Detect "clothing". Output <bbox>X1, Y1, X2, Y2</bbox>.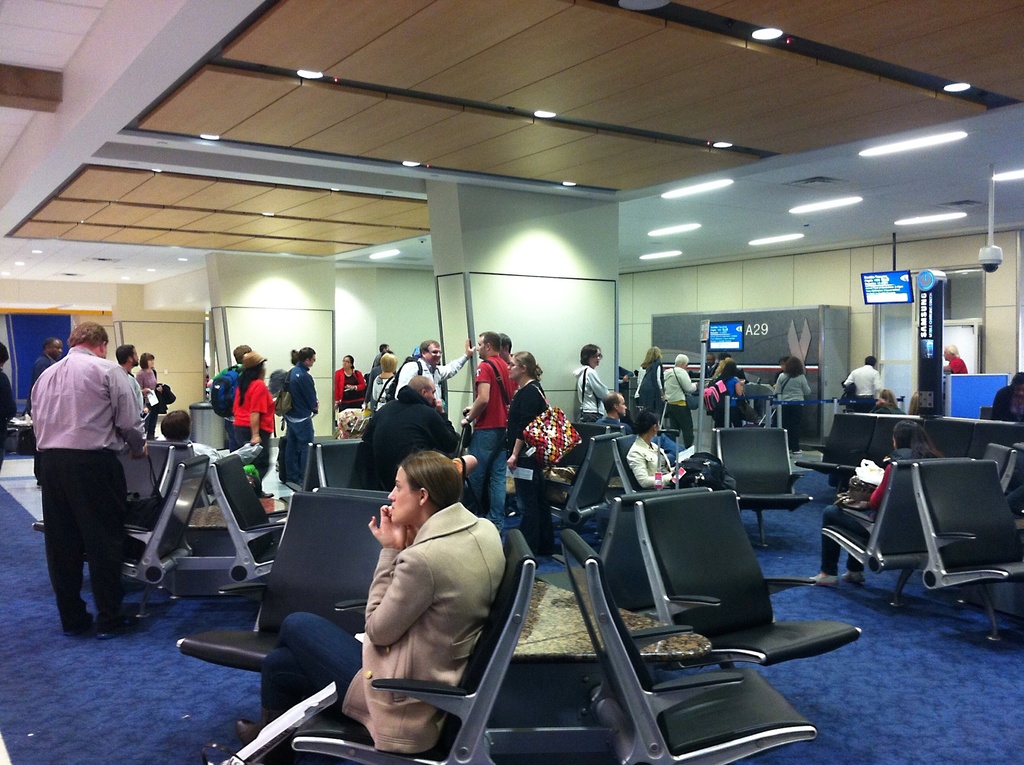
<bbox>846, 362, 878, 411</bbox>.
